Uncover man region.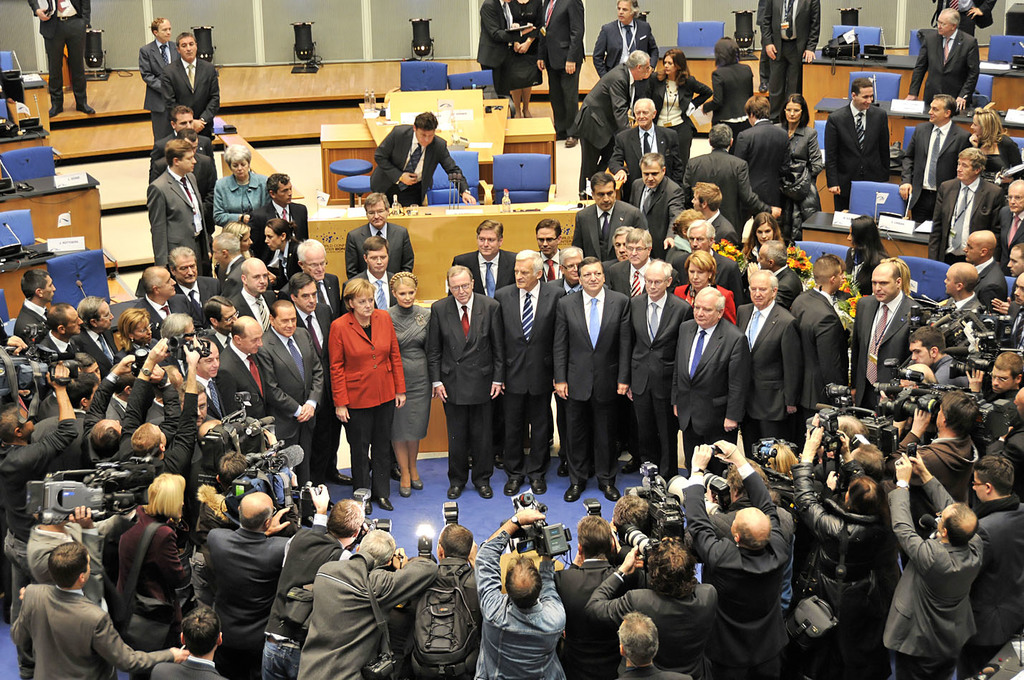
Uncovered: left=759, top=0, right=822, bottom=119.
